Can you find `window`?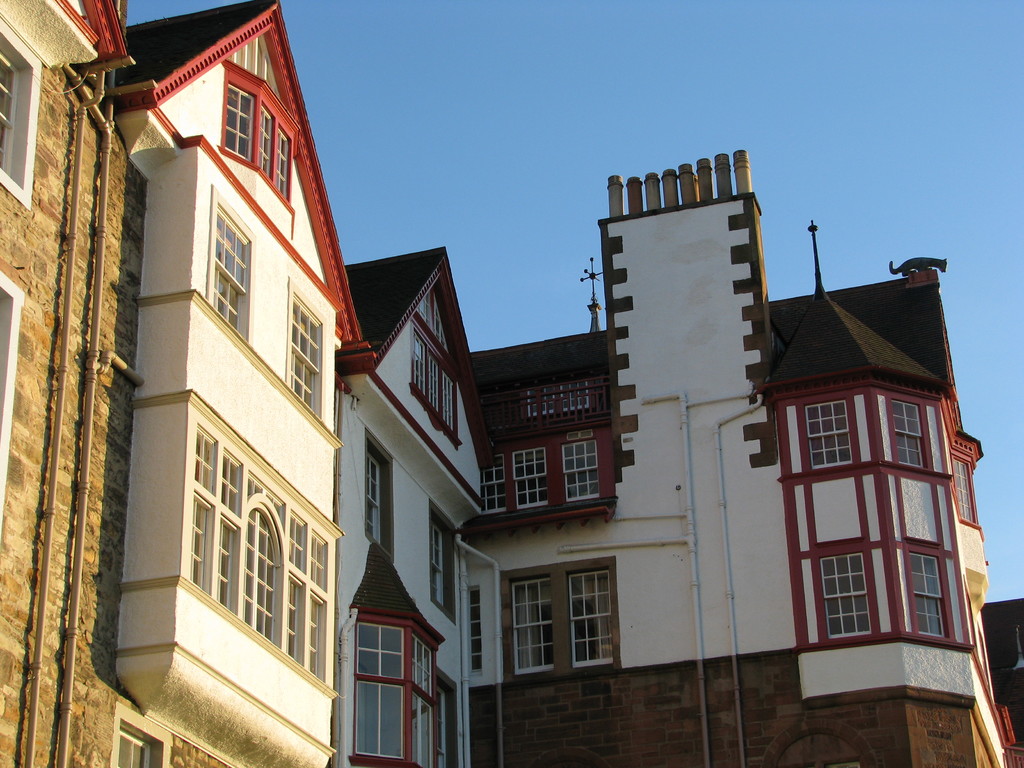
Yes, bounding box: <box>362,452,387,552</box>.
